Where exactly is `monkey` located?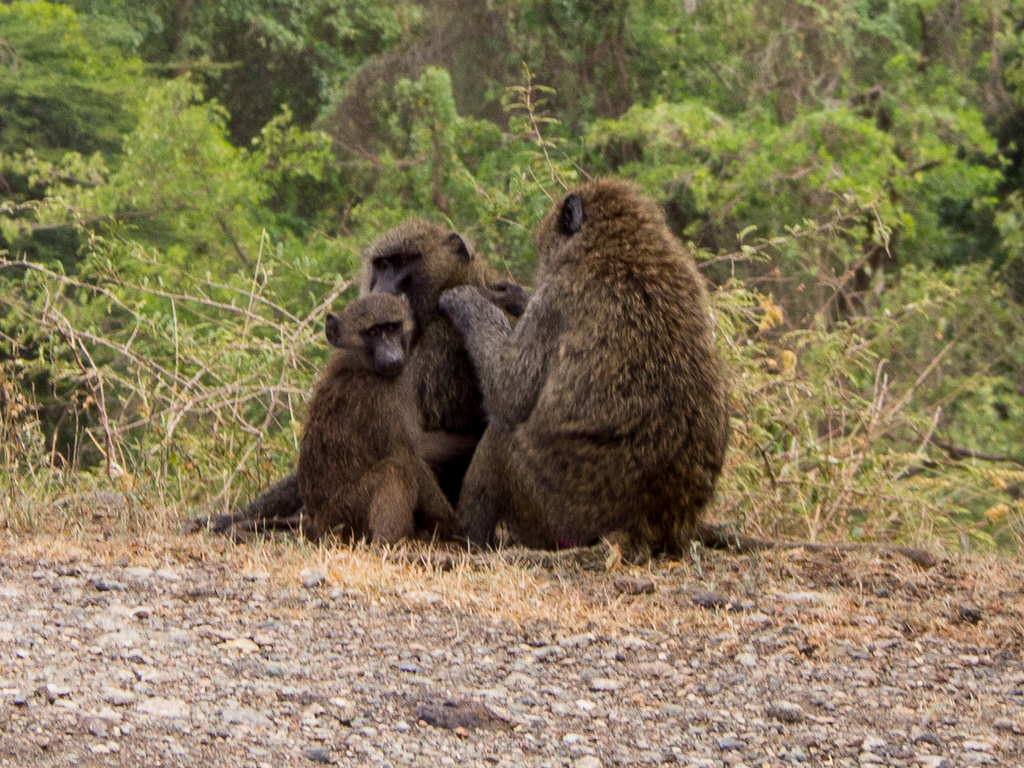
Its bounding box is (left=260, top=282, right=459, bottom=539).
